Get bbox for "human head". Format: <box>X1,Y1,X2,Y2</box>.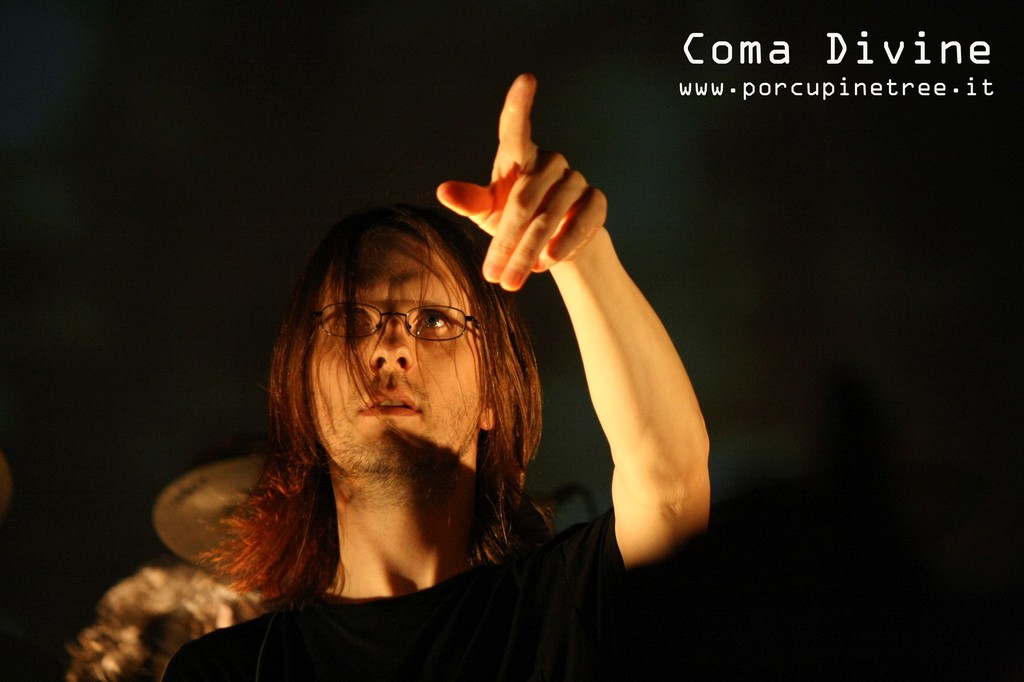
<box>73,566,260,681</box>.
